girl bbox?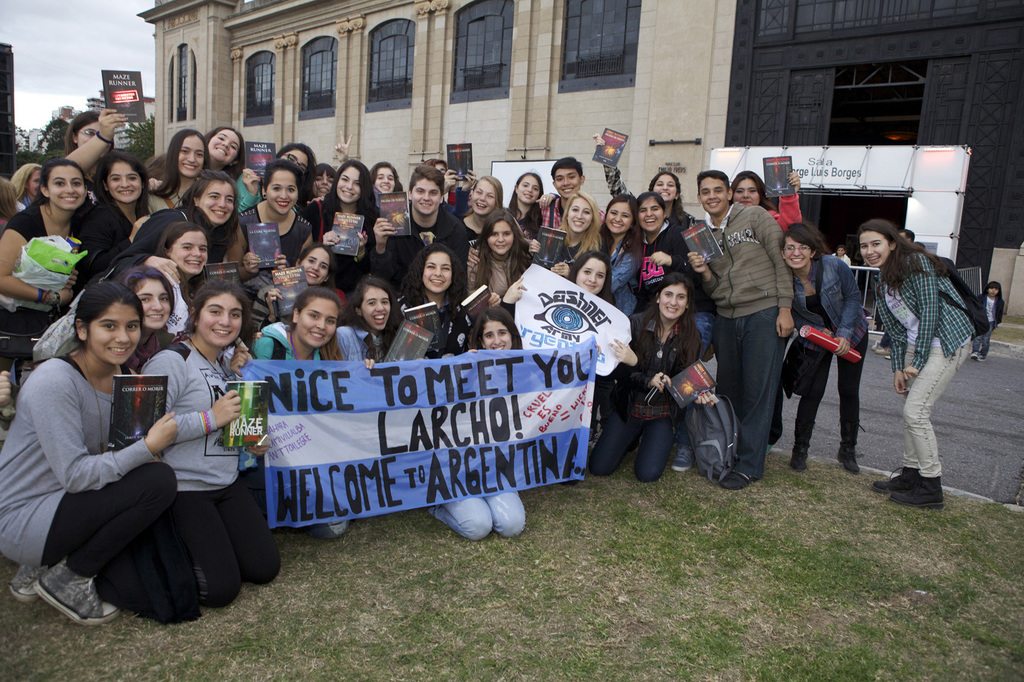
bbox(787, 225, 867, 472)
